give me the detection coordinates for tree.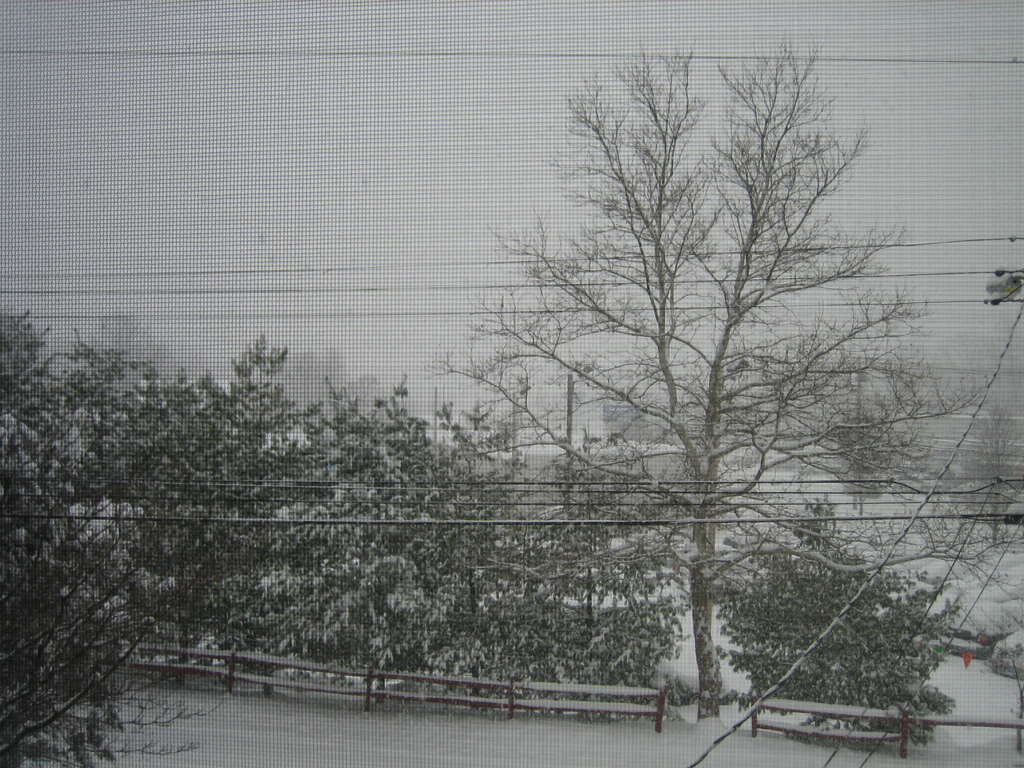
pyautogui.locateOnScreen(953, 403, 1023, 550).
